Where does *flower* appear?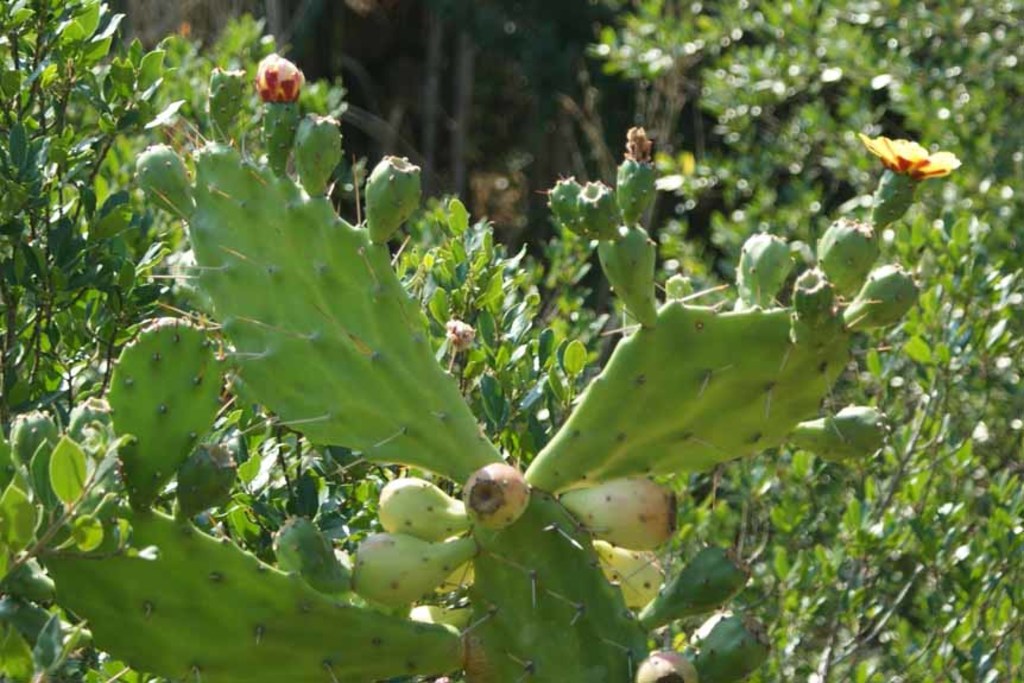
Appears at region(855, 131, 959, 181).
